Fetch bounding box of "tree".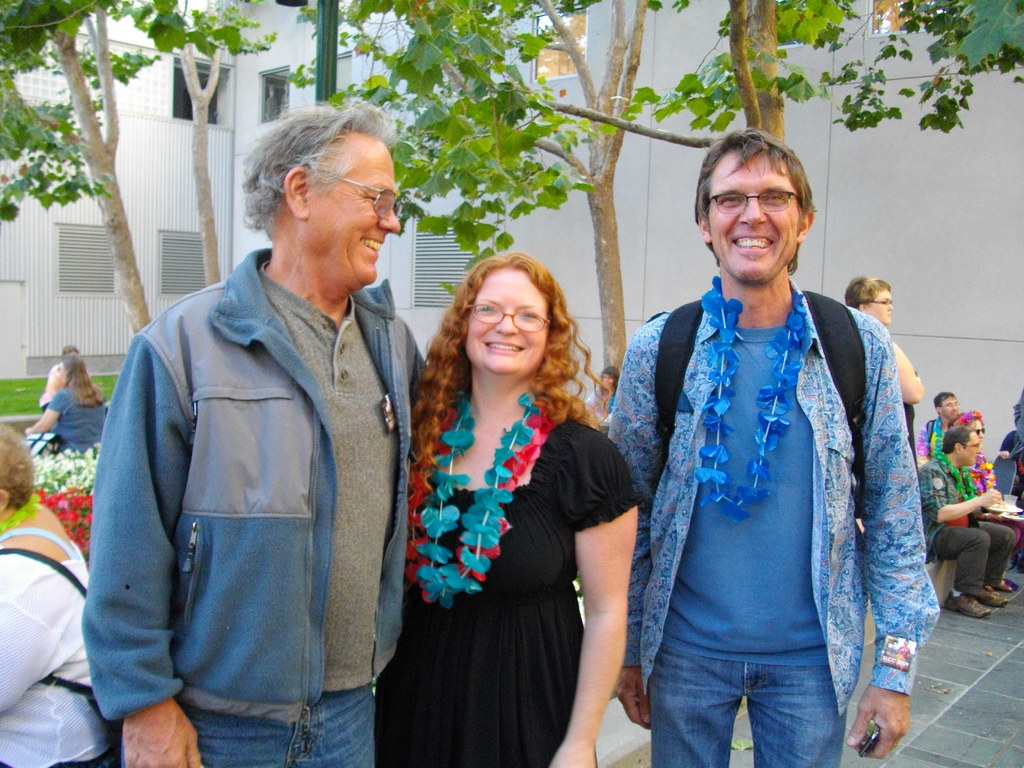
Bbox: [0, 2, 278, 331].
